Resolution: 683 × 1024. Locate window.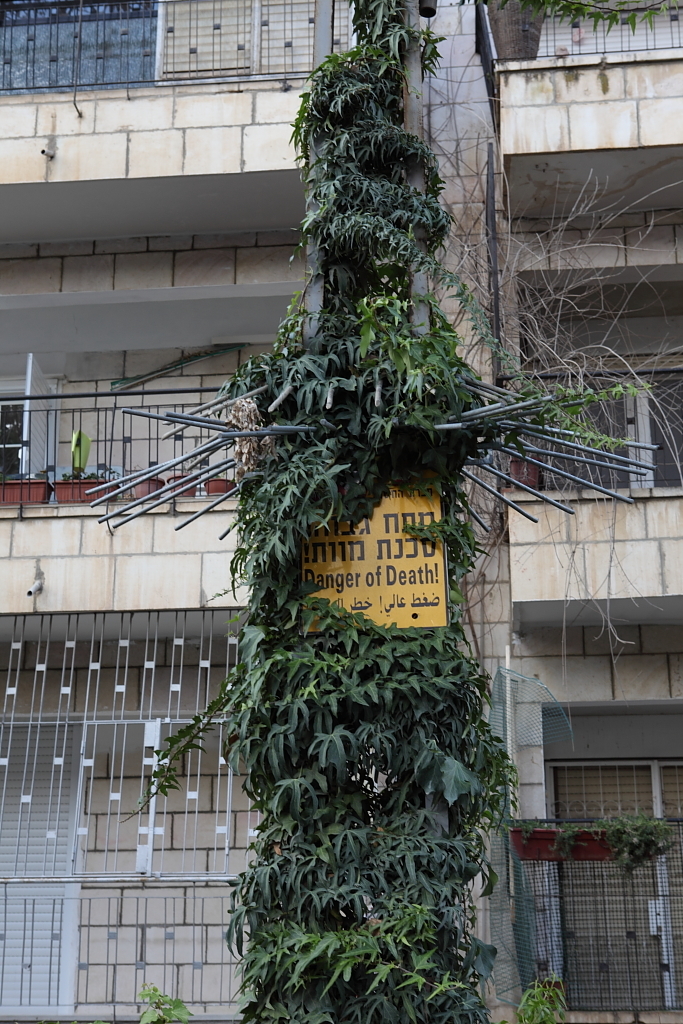
[x1=0, y1=715, x2=89, y2=1017].
